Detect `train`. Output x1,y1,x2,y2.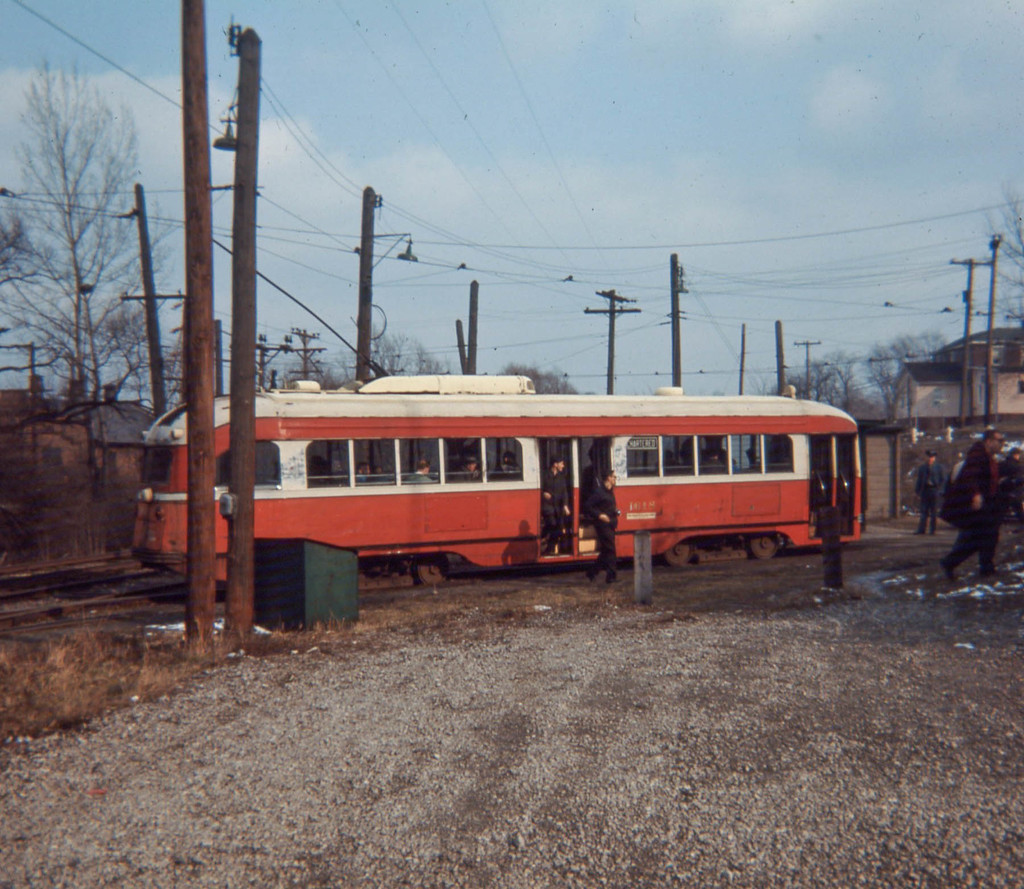
131,237,863,589.
